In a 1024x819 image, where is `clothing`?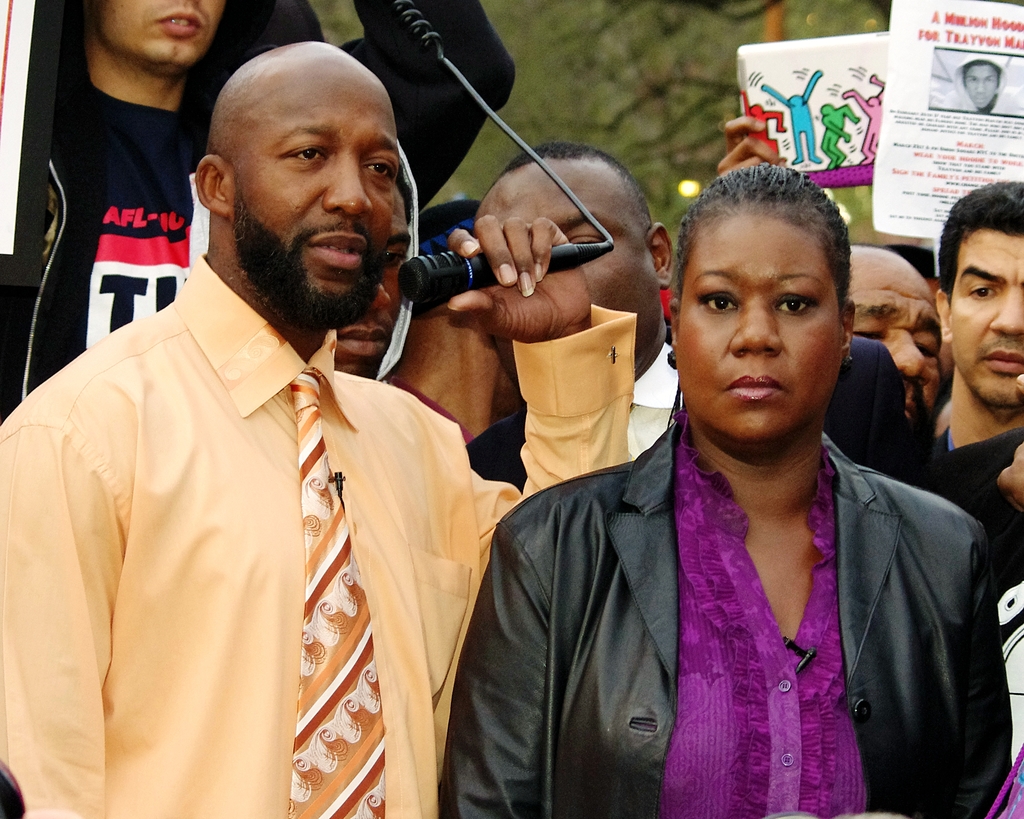
{"left": 1002, "top": 548, "right": 1023, "bottom": 813}.
